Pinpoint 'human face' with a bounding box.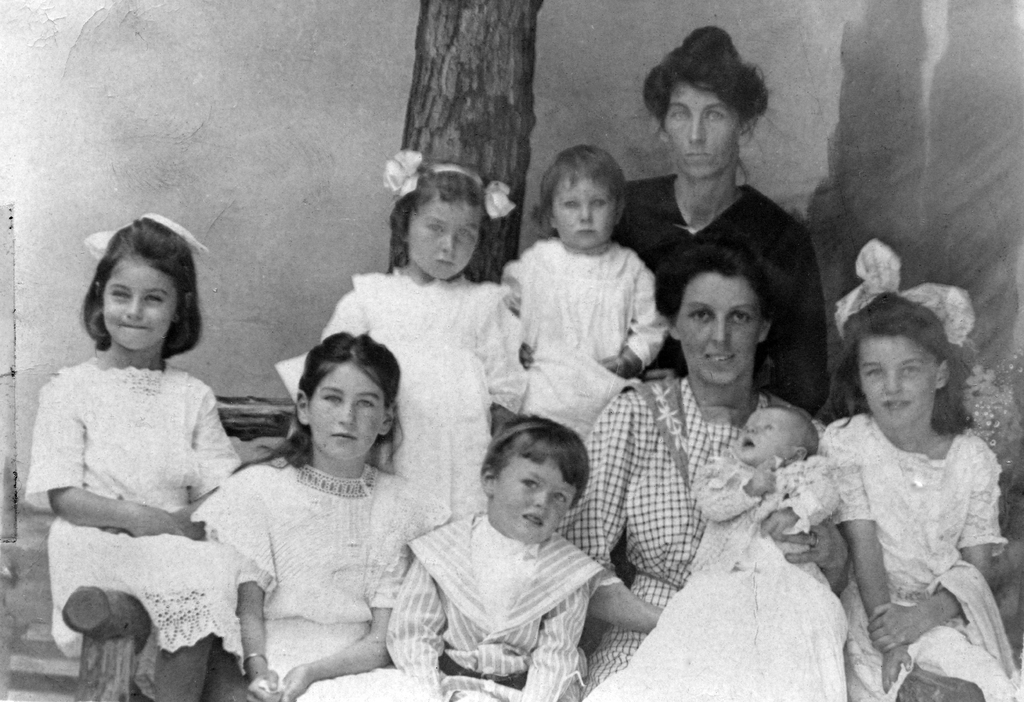
553, 172, 617, 246.
